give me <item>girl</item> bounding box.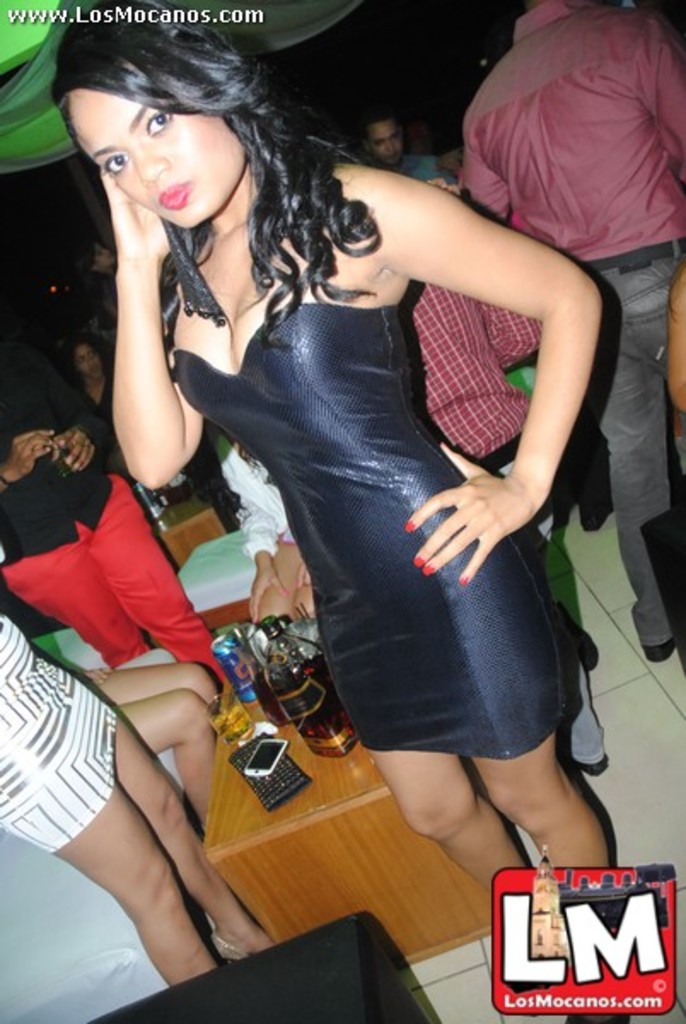
(left=0, top=256, right=229, bottom=691).
